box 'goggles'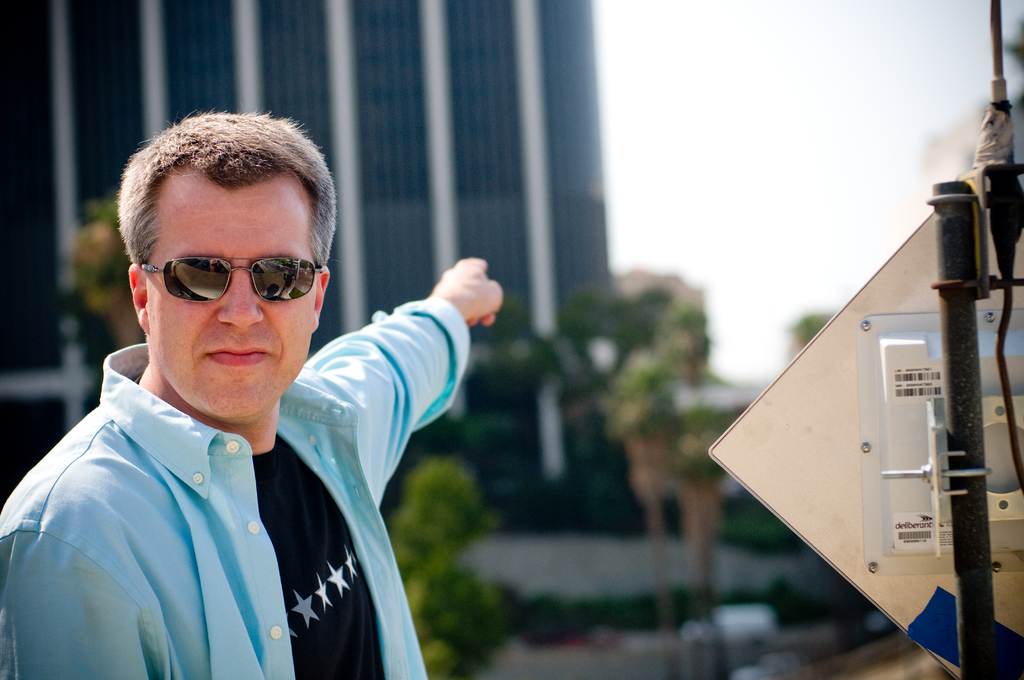
box=[136, 254, 328, 305]
